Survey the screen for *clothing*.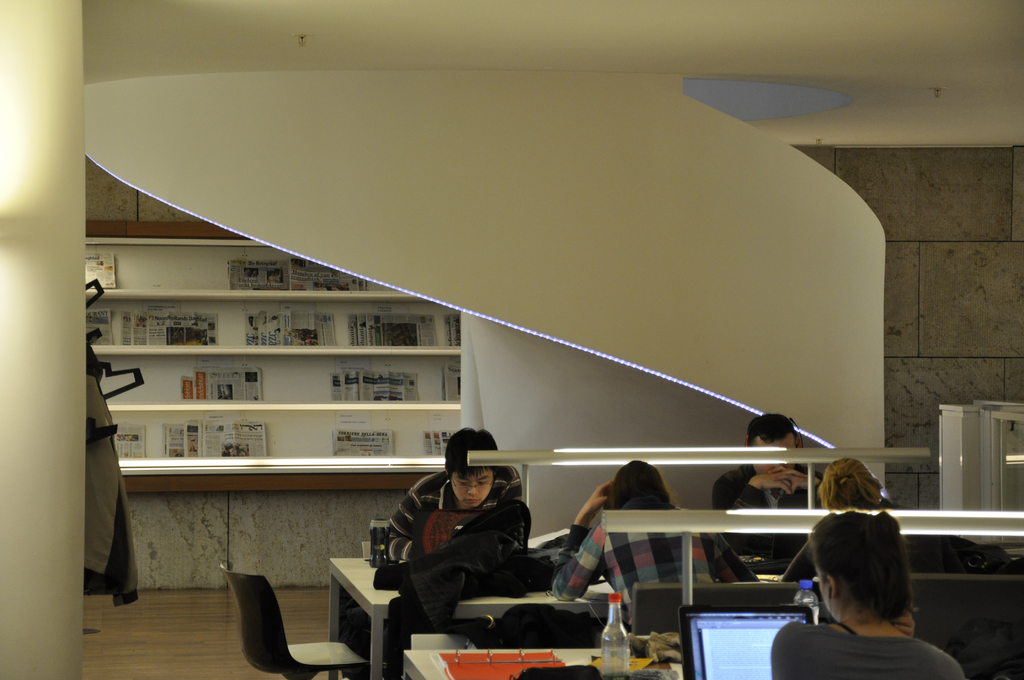
Survey found: BBox(771, 615, 965, 679).
